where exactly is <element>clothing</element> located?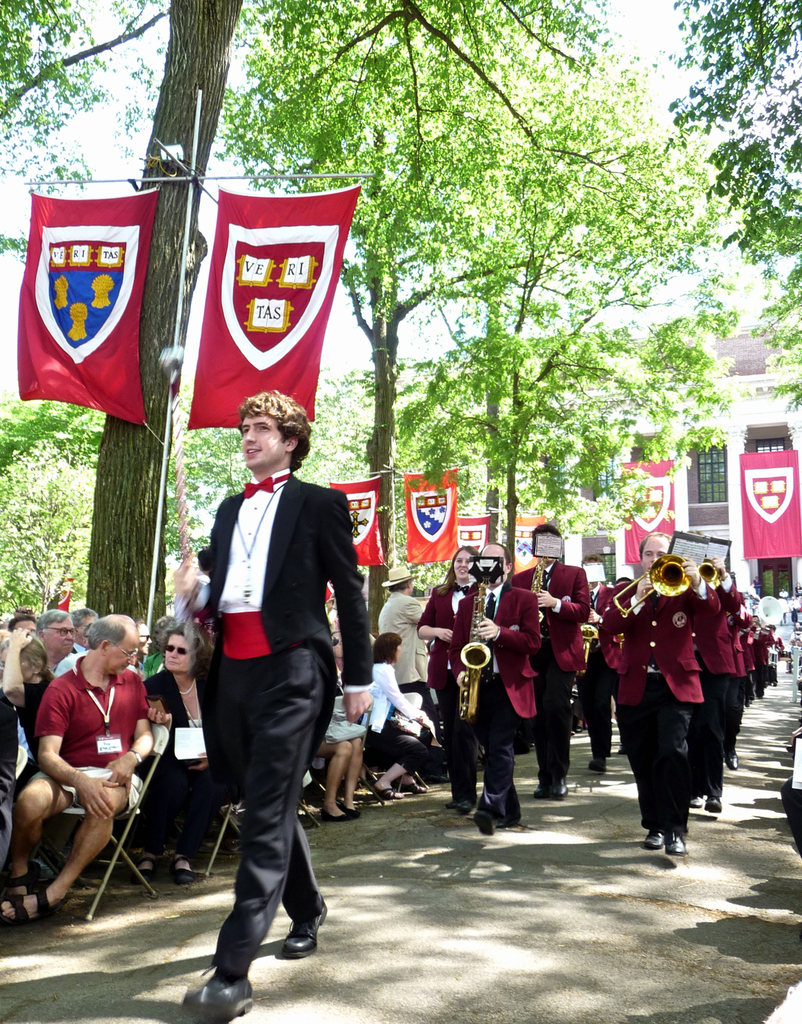
Its bounding box is pyautogui.locateOnScreen(510, 559, 583, 766).
